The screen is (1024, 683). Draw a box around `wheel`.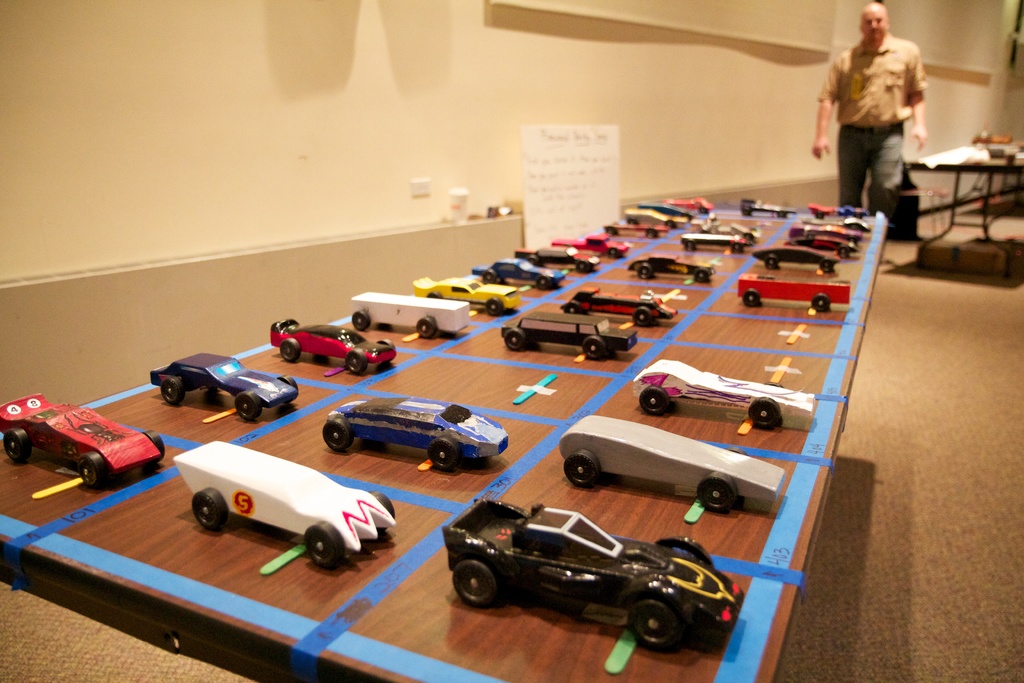
x1=535, y1=276, x2=550, y2=292.
